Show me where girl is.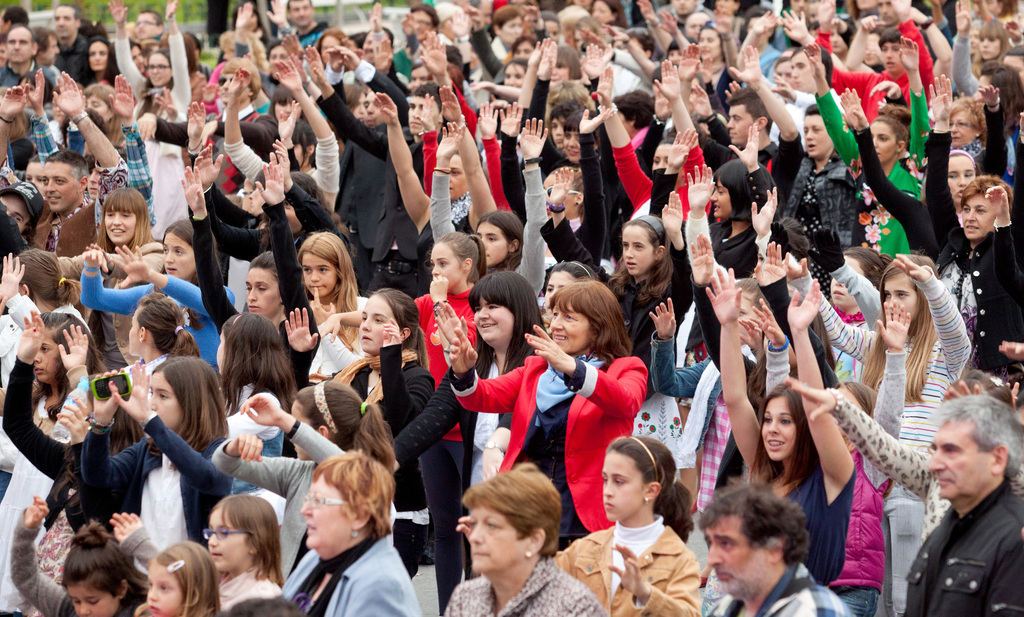
girl is at region(60, 185, 159, 278).
